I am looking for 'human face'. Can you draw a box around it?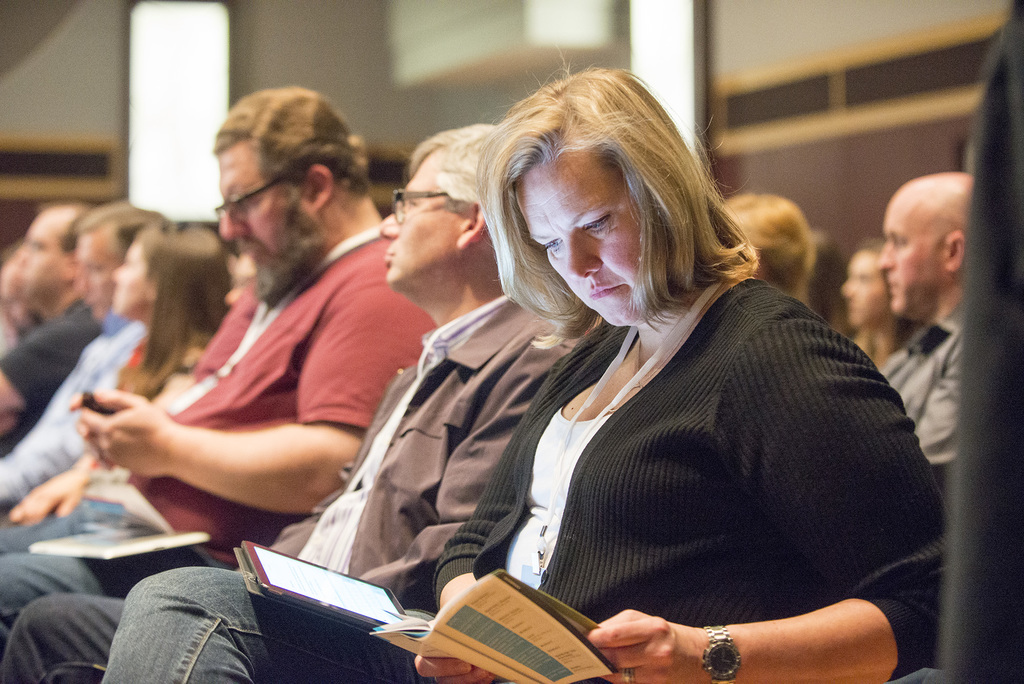
Sure, the bounding box is 219, 136, 301, 281.
